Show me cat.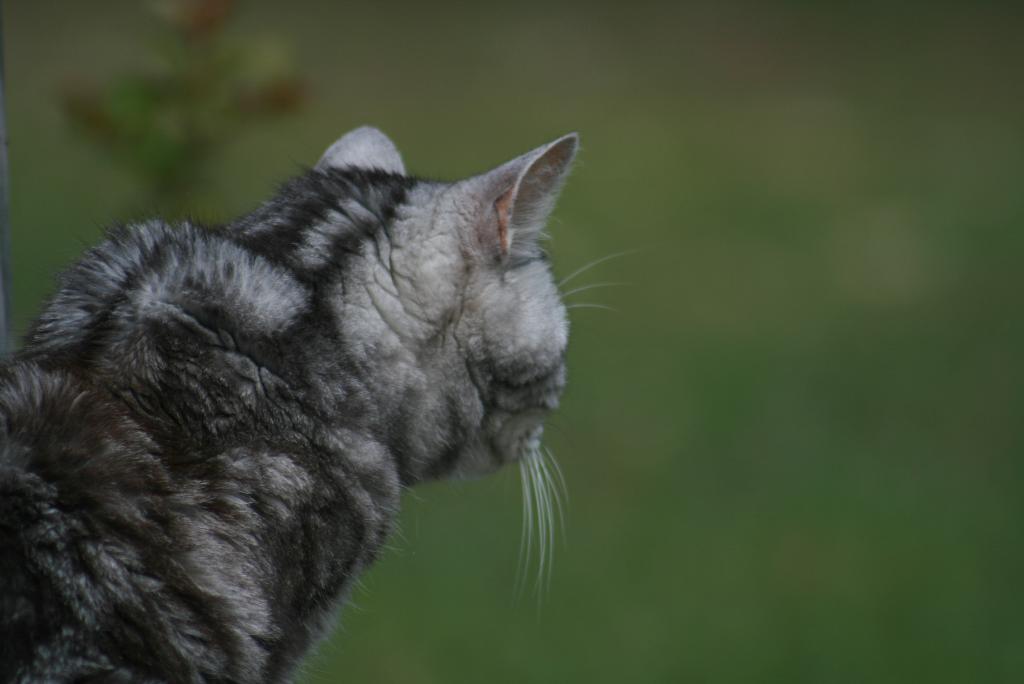
cat is here: bbox(0, 120, 645, 683).
